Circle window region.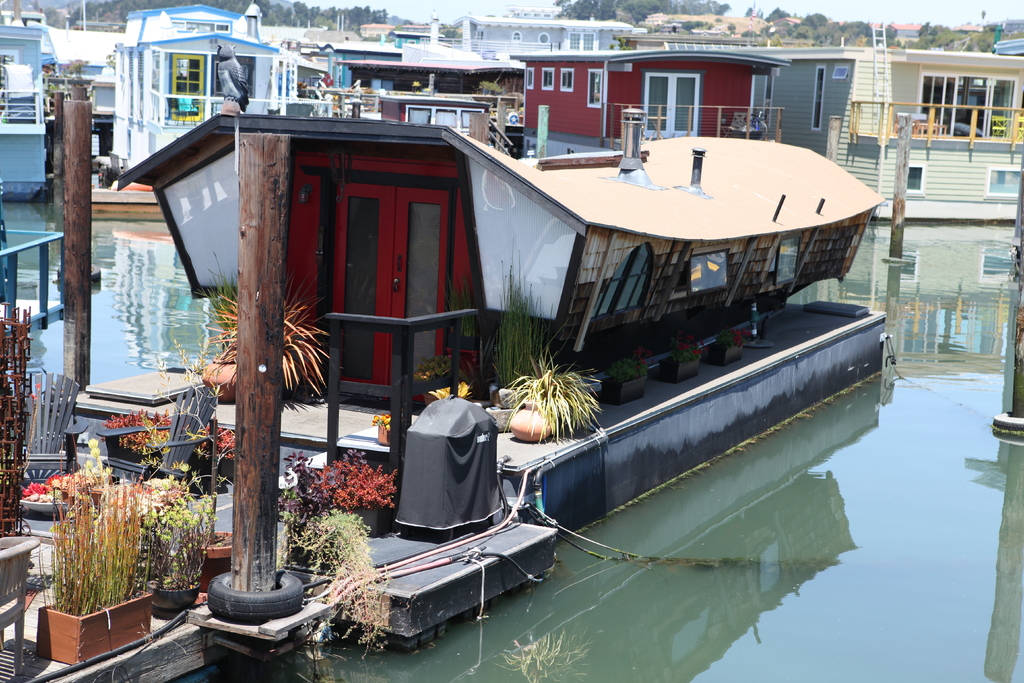
Region: x1=689, y1=250, x2=726, y2=297.
